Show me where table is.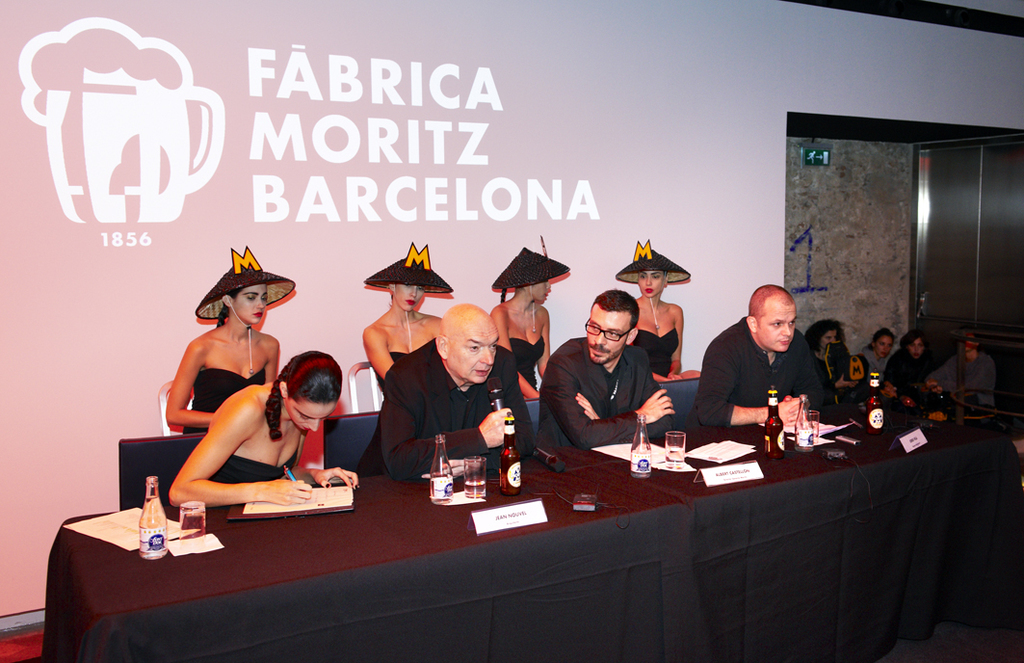
table is at 62,331,1023,662.
